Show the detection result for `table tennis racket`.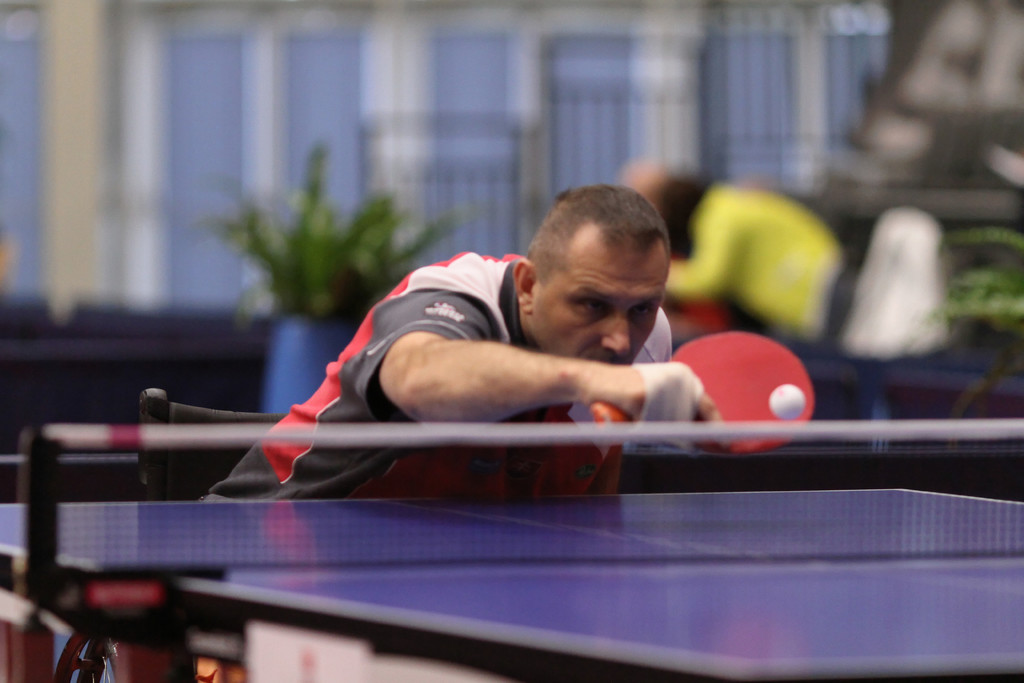
l=589, t=328, r=813, b=458.
